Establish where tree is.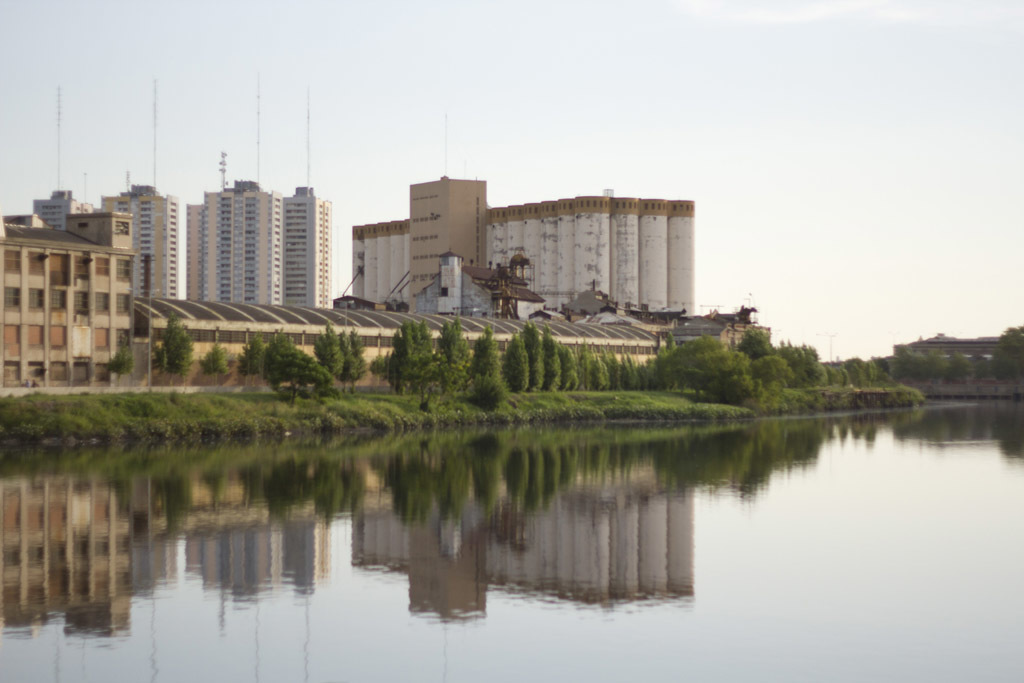
Established at [x1=202, y1=340, x2=230, y2=386].
